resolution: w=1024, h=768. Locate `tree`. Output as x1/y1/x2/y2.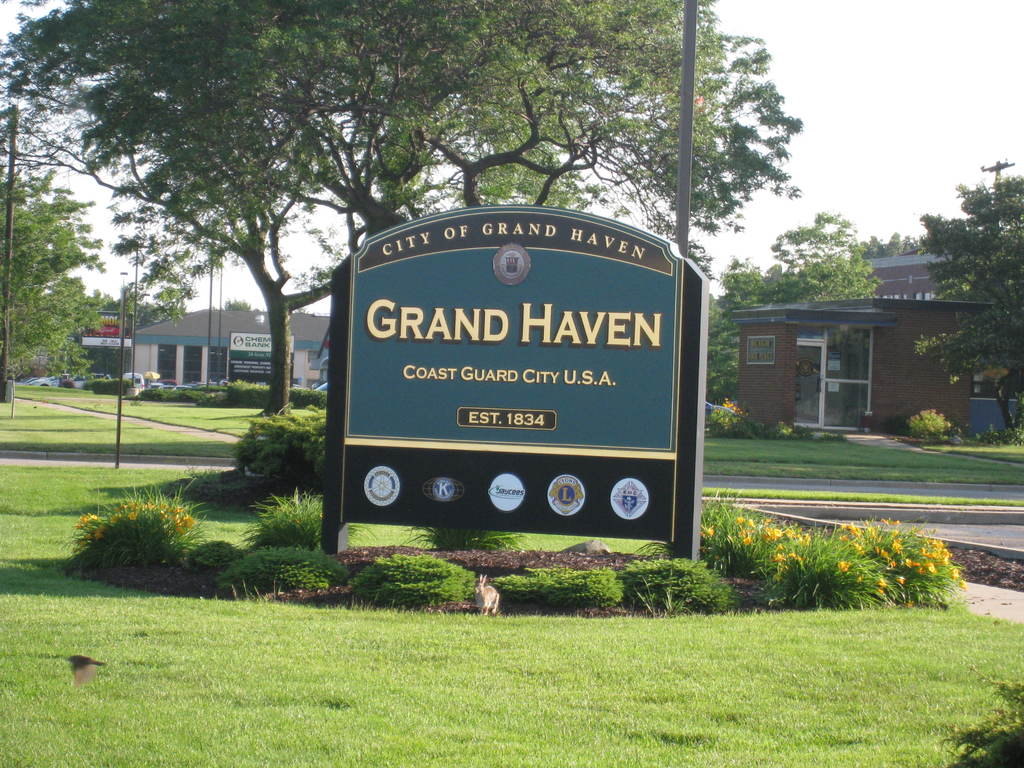
0/156/111/378.
